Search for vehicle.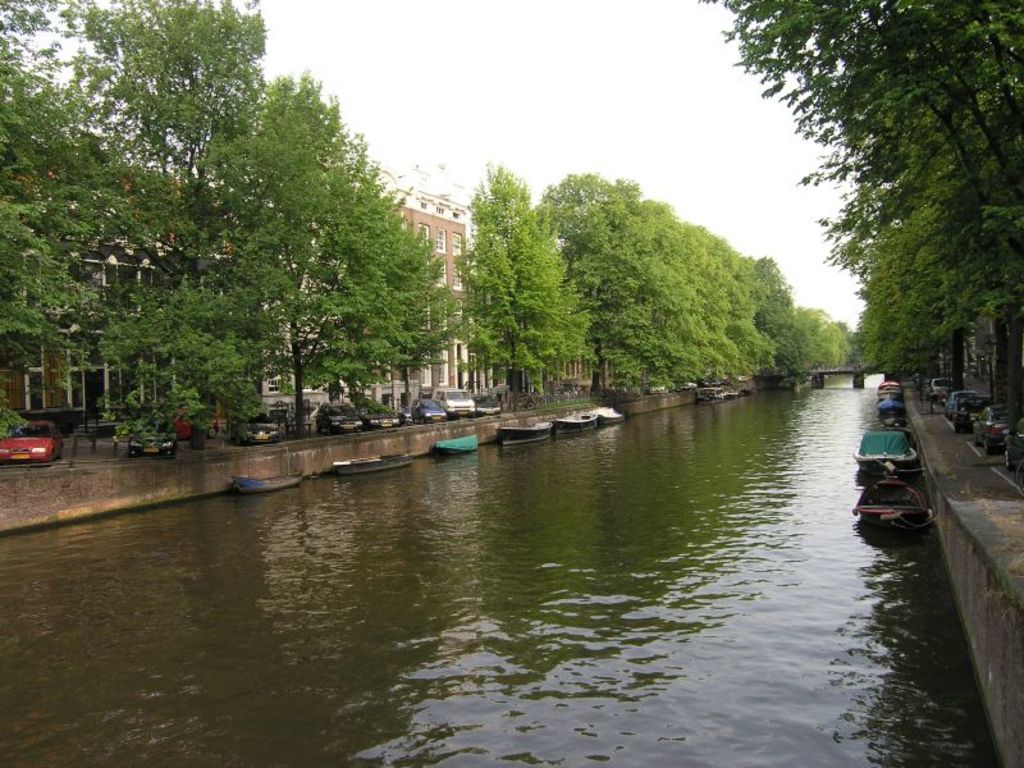
Found at locate(435, 385, 474, 422).
